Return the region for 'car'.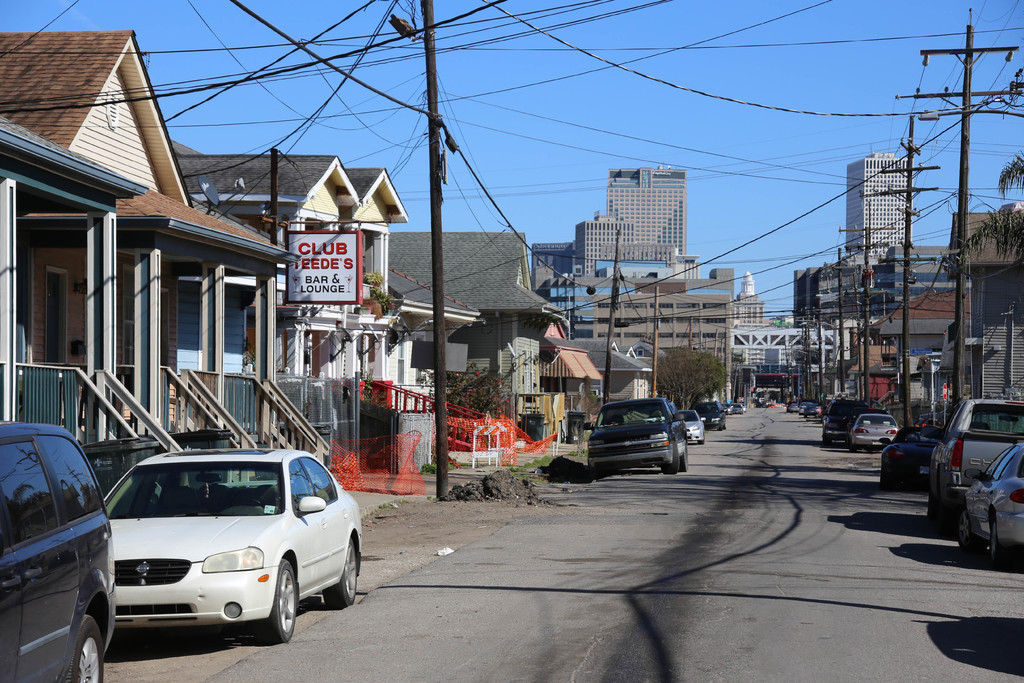
(681,409,707,440).
